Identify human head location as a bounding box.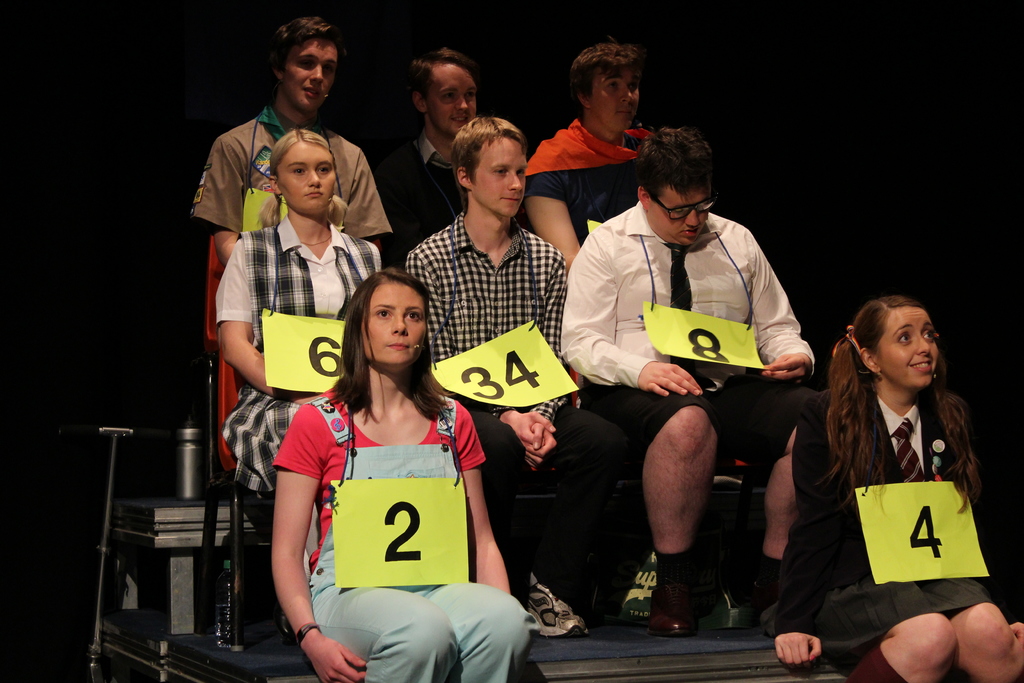
detection(252, 13, 347, 100).
